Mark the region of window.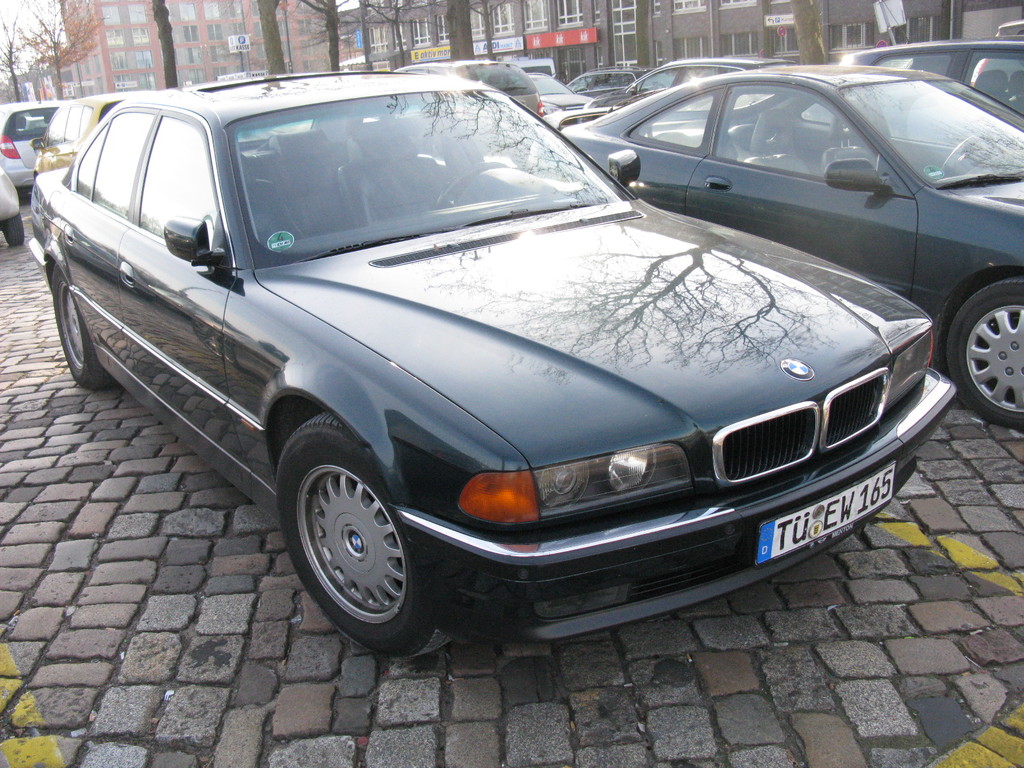
Region: (596, 0, 602, 21).
